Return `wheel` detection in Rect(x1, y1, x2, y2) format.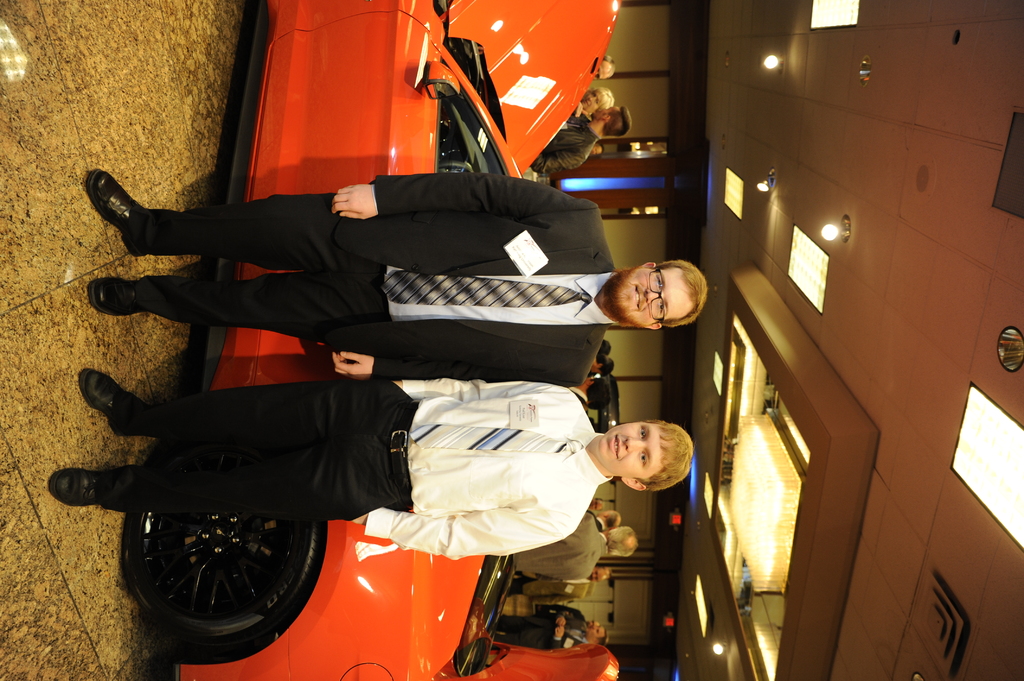
Rect(99, 477, 321, 643).
